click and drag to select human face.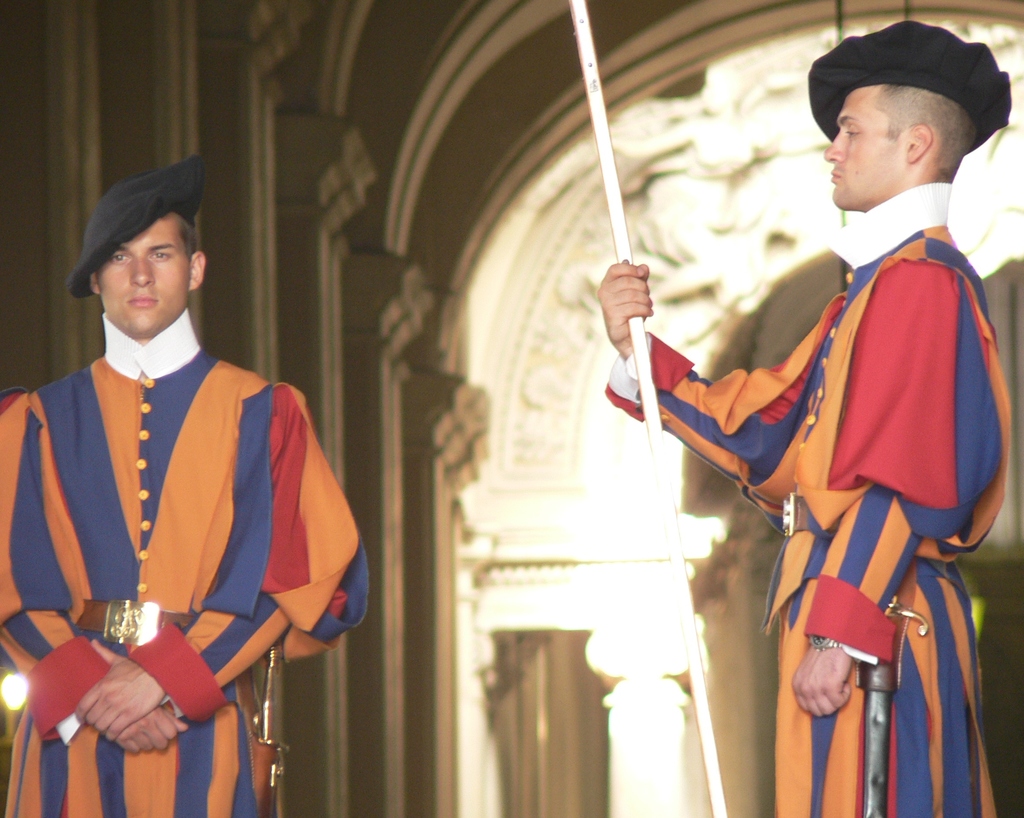
Selection: l=823, t=88, r=908, b=216.
